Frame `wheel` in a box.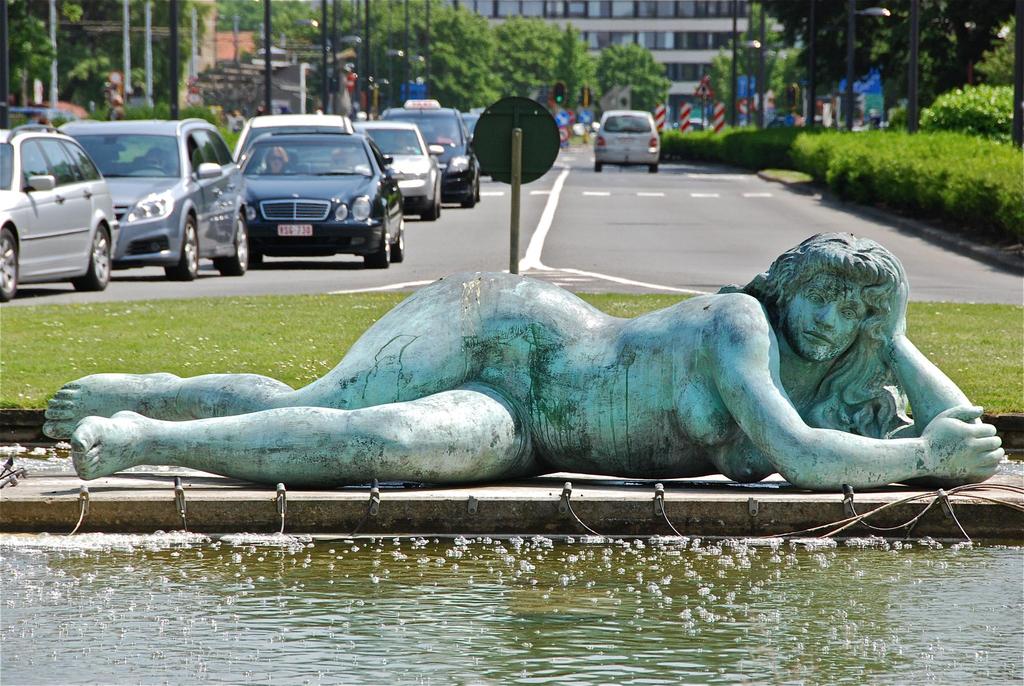
593/161/602/172.
